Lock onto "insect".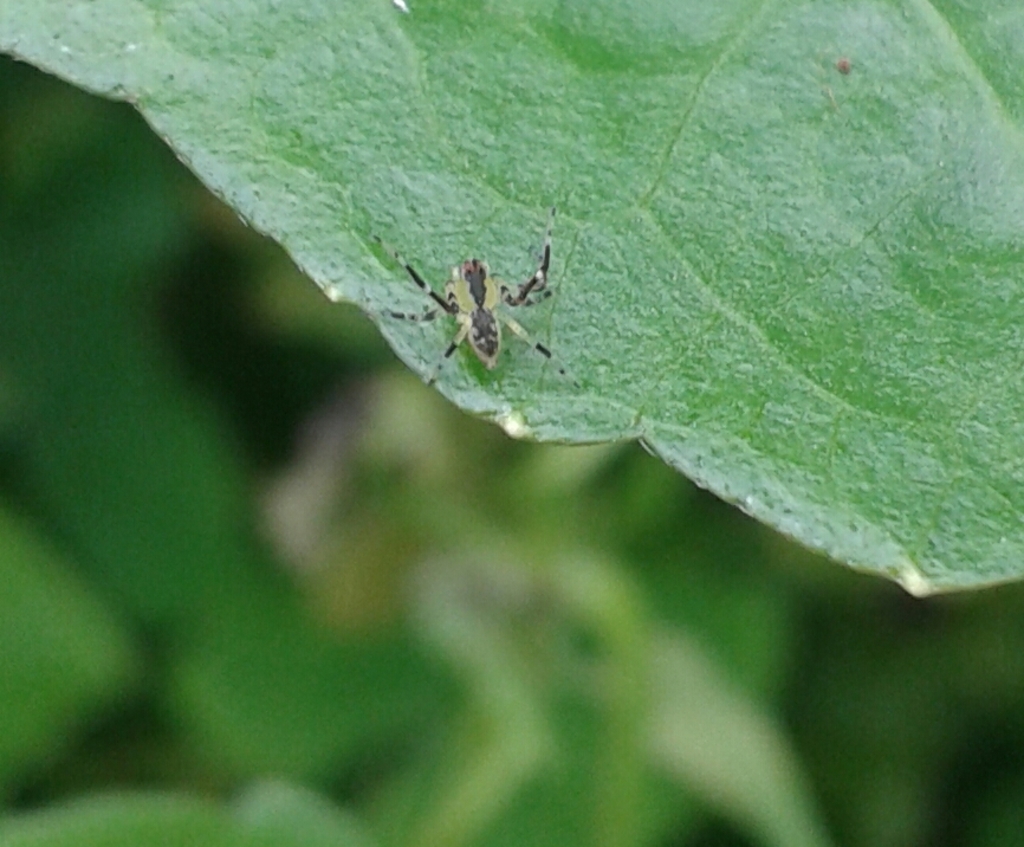
Locked: pyautogui.locateOnScreen(383, 208, 585, 387).
